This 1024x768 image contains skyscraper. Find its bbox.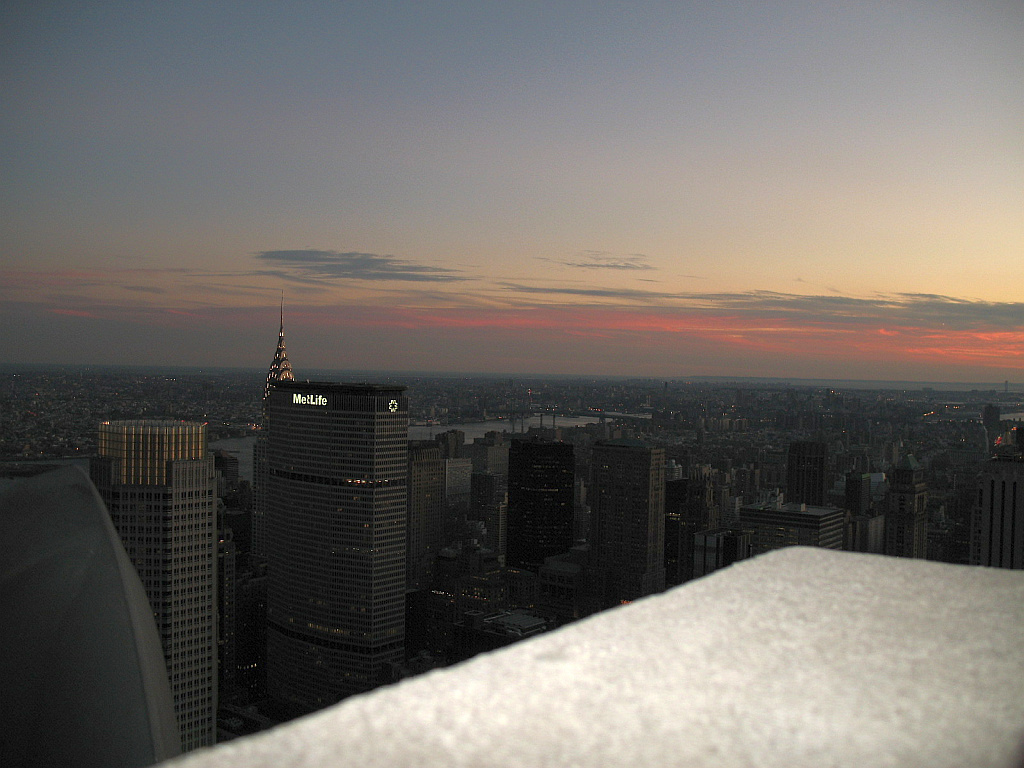
BBox(789, 437, 825, 507).
